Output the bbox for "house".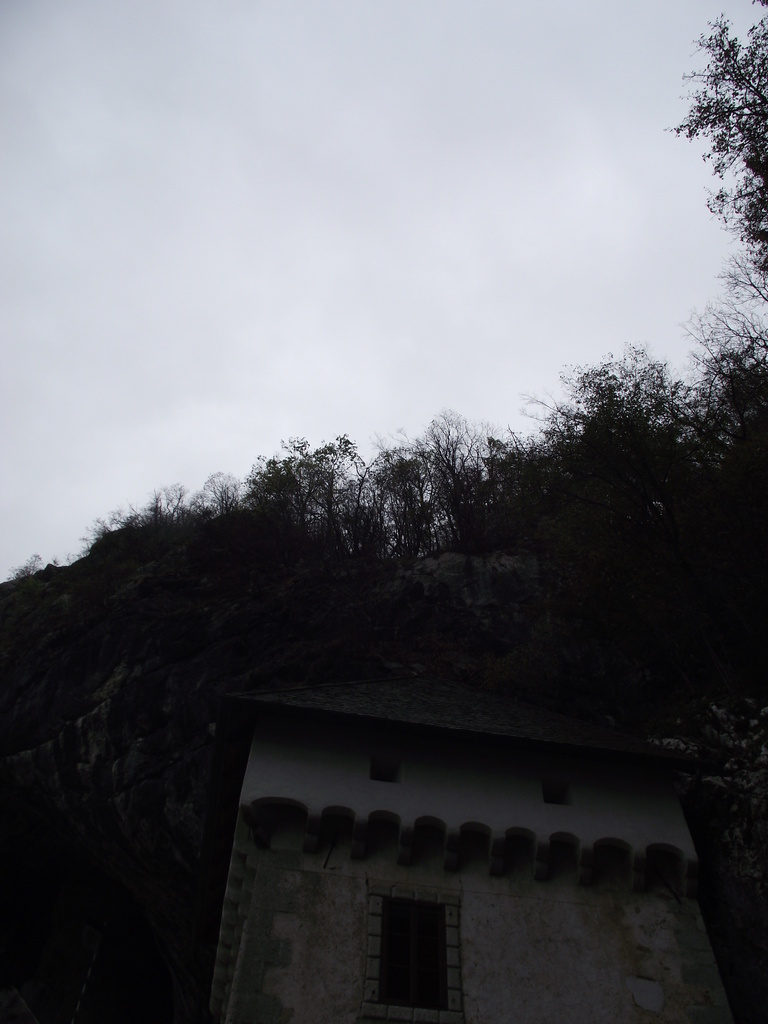
[x1=208, y1=709, x2=715, y2=1023].
